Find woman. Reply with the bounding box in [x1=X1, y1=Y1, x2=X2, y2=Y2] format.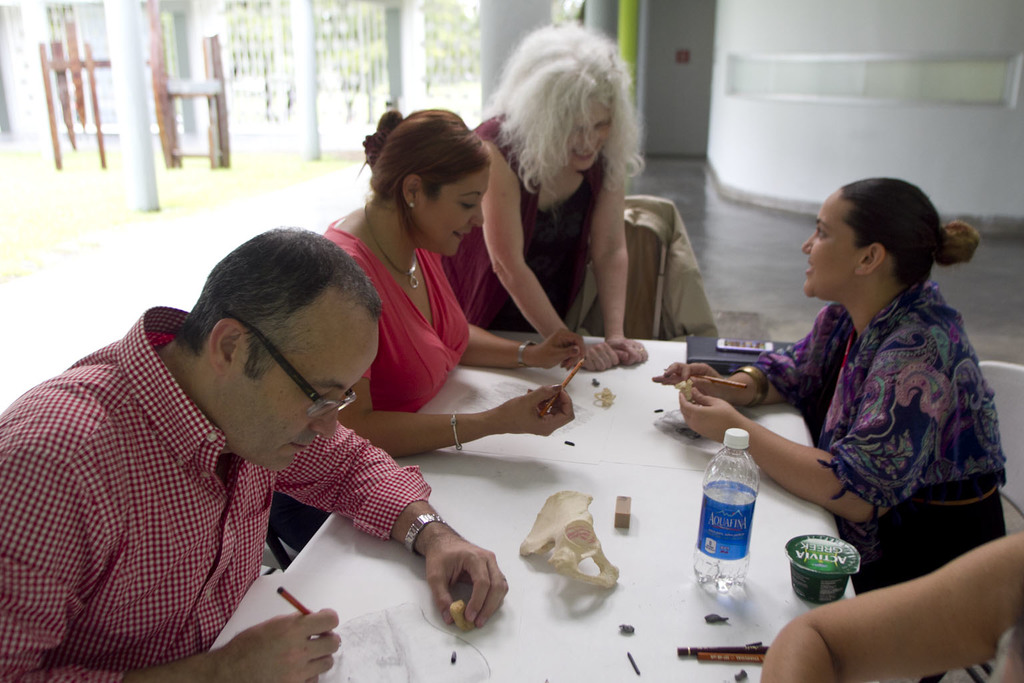
[x1=455, y1=43, x2=674, y2=376].
